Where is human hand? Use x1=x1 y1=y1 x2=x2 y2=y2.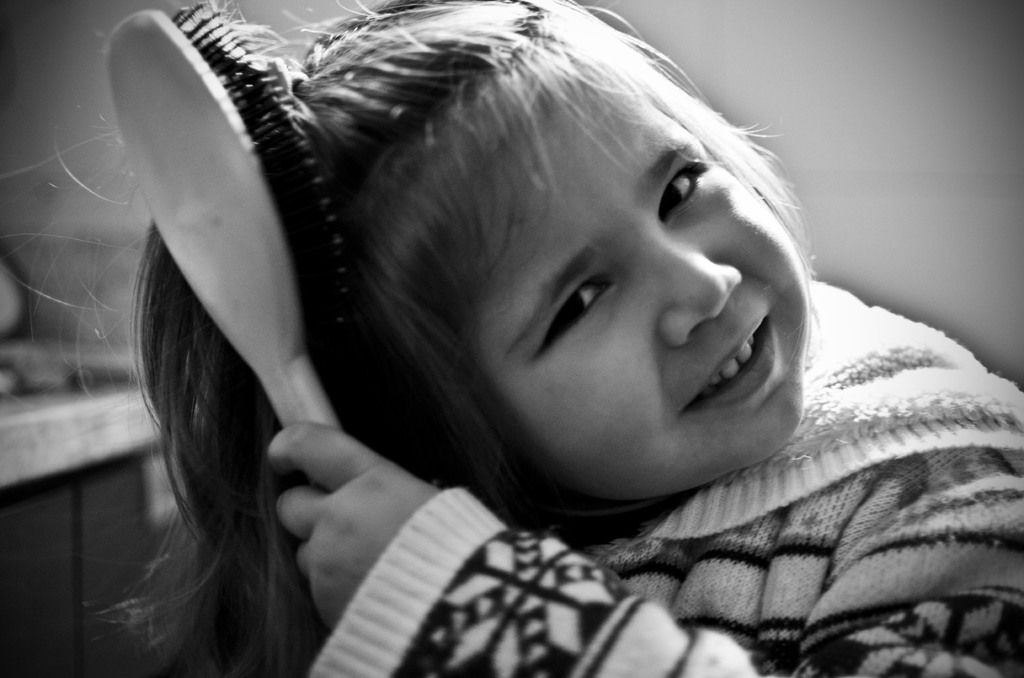
x1=266 y1=421 x2=440 y2=634.
